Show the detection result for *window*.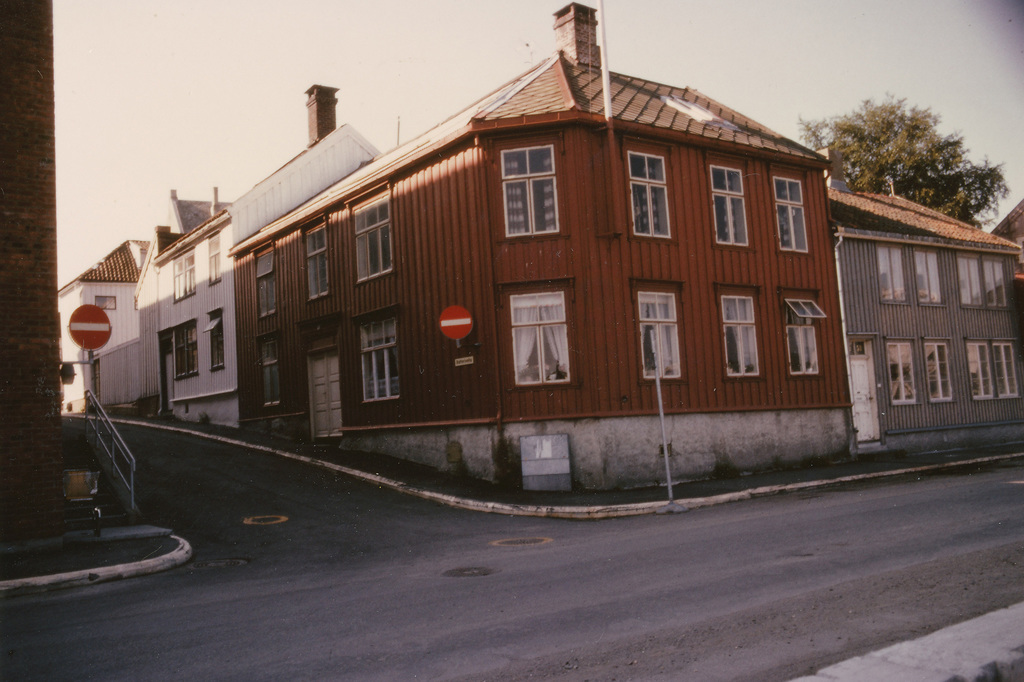
956 252 986 311.
